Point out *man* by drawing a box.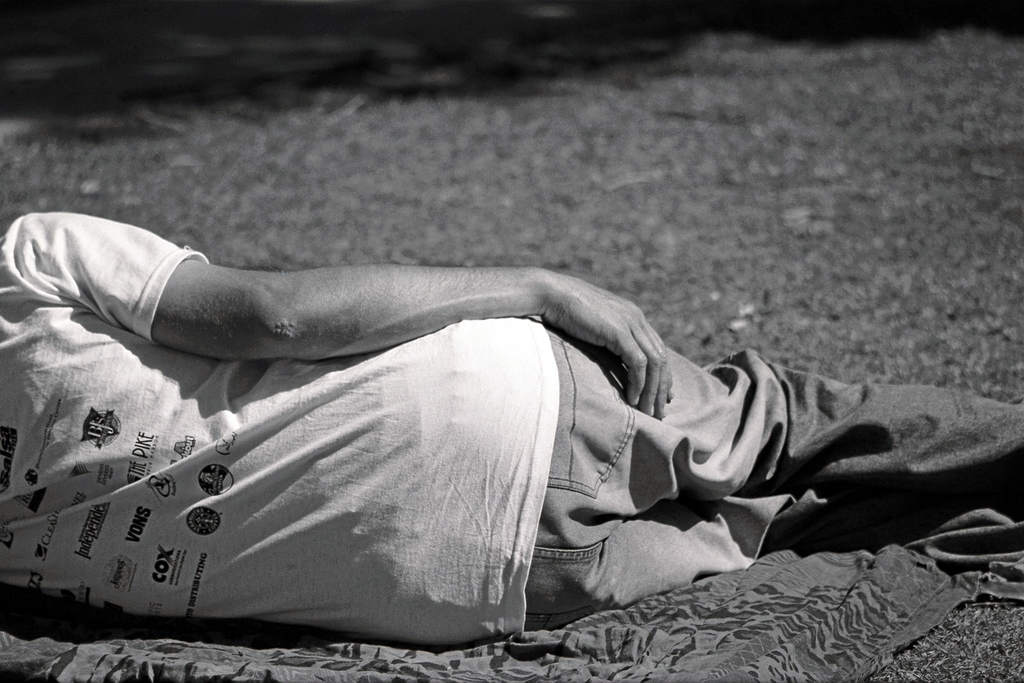
pyautogui.locateOnScreen(0, 168, 1000, 682).
